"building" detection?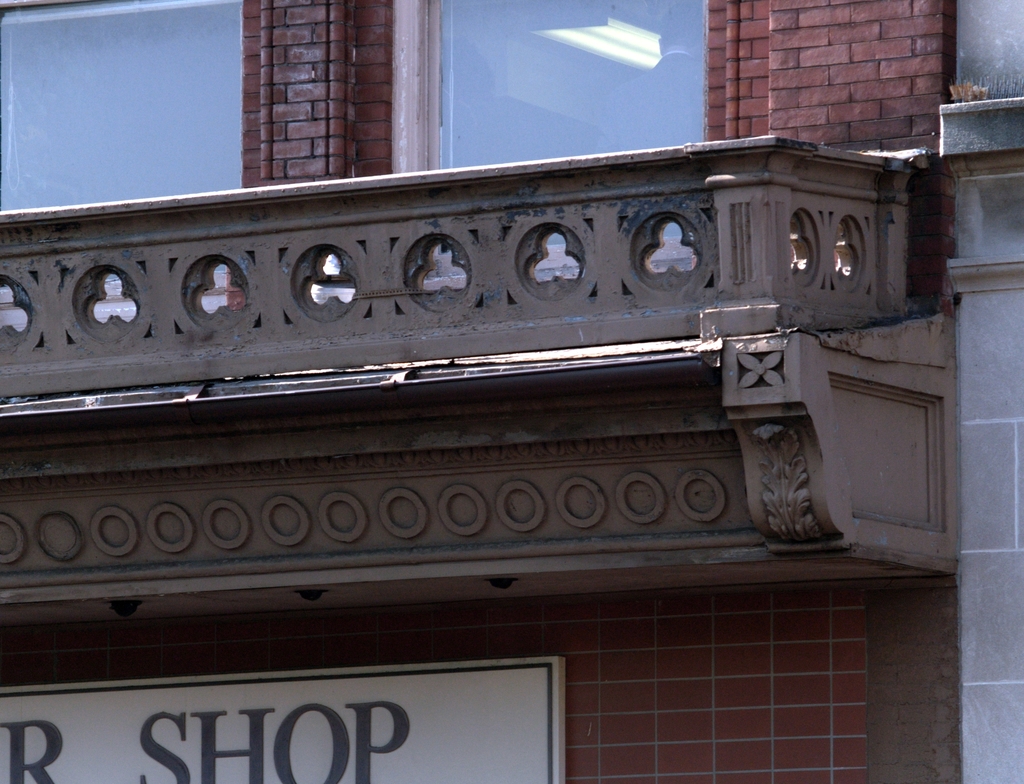
<region>0, 0, 1023, 783</region>
